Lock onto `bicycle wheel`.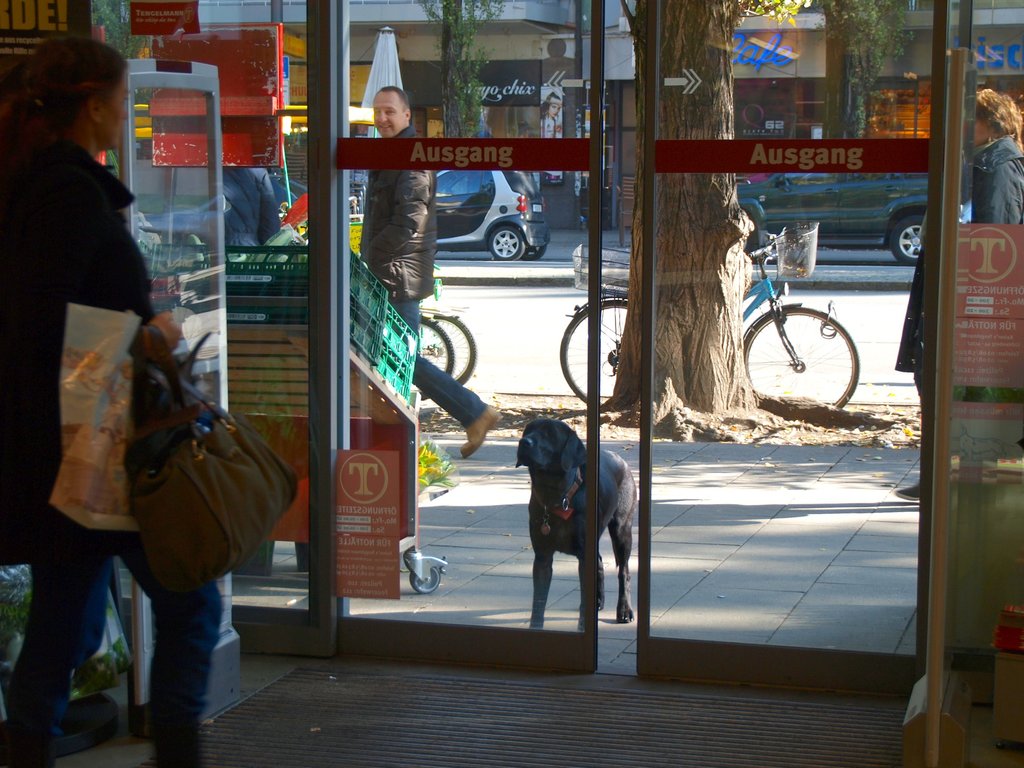
Locked: x1=562 y1=295 x2=620 y2=416.
